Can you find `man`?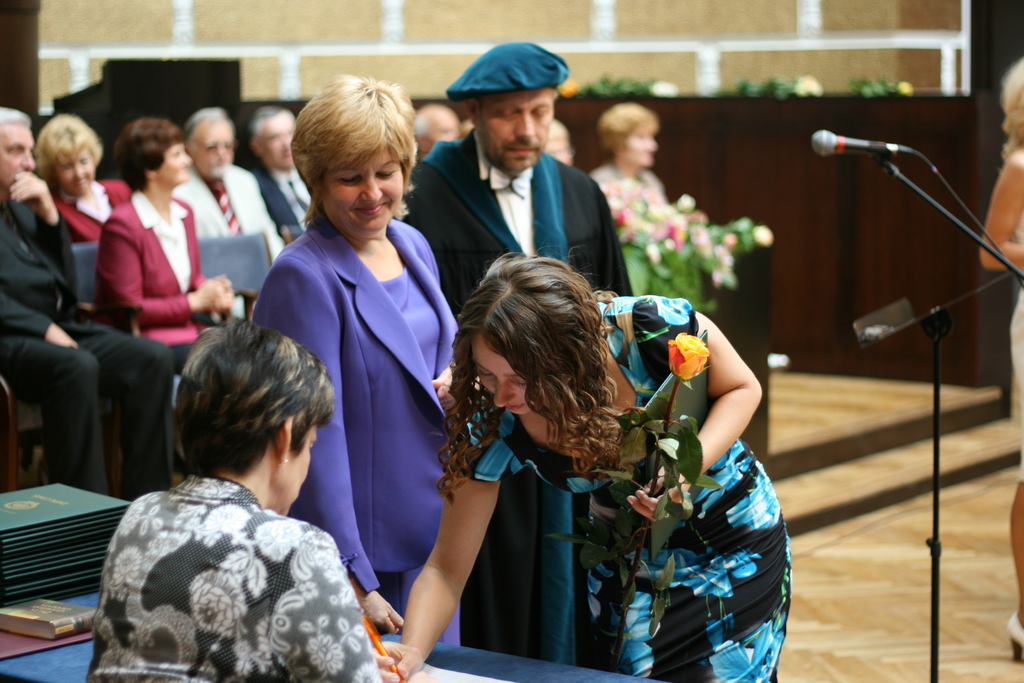
Yes, bounding box: select_region(165, 103, 287, 321).
